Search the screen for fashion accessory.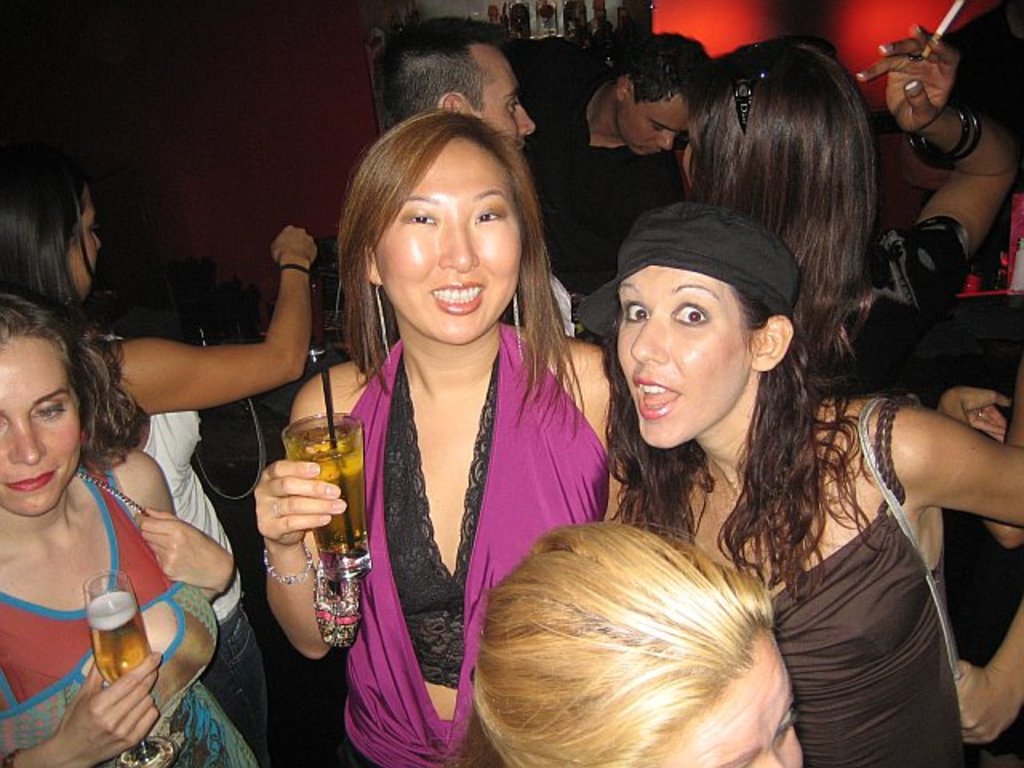
Found at 904, 51, 928, 64.
